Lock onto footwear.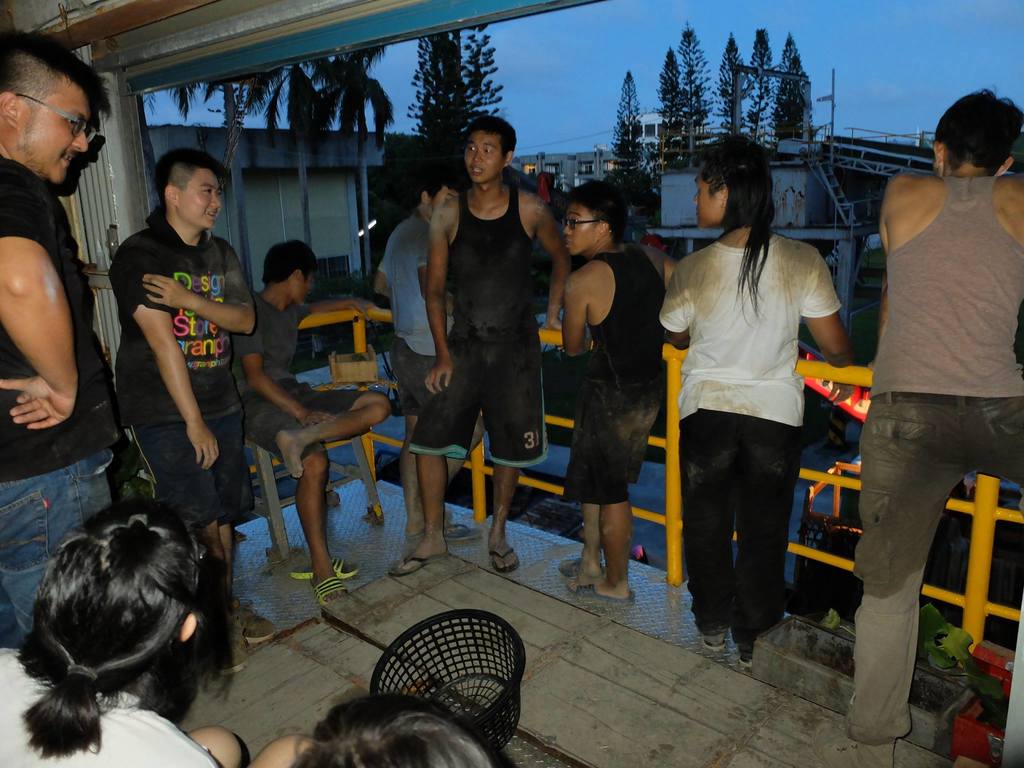
Locked: left=308, top=577, right=355, bottom=607.
